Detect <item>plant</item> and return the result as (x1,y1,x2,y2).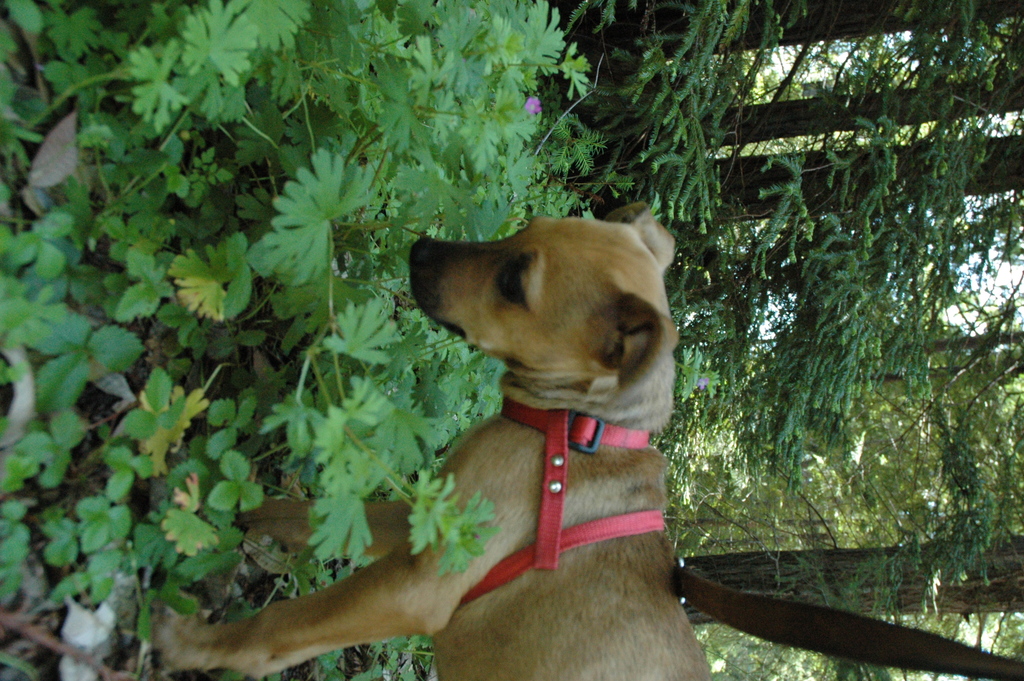
(55,127,765,680).
